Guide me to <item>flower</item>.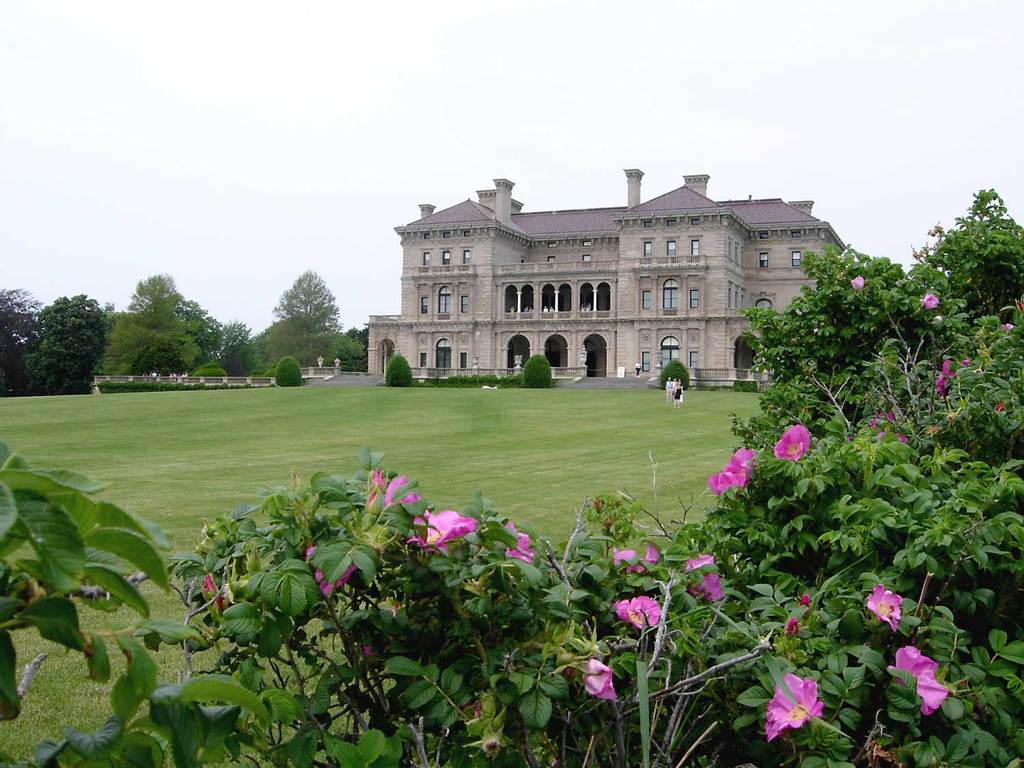
Guidance: pyautogui.locateOnScreen(864, 409, 907, 443).
